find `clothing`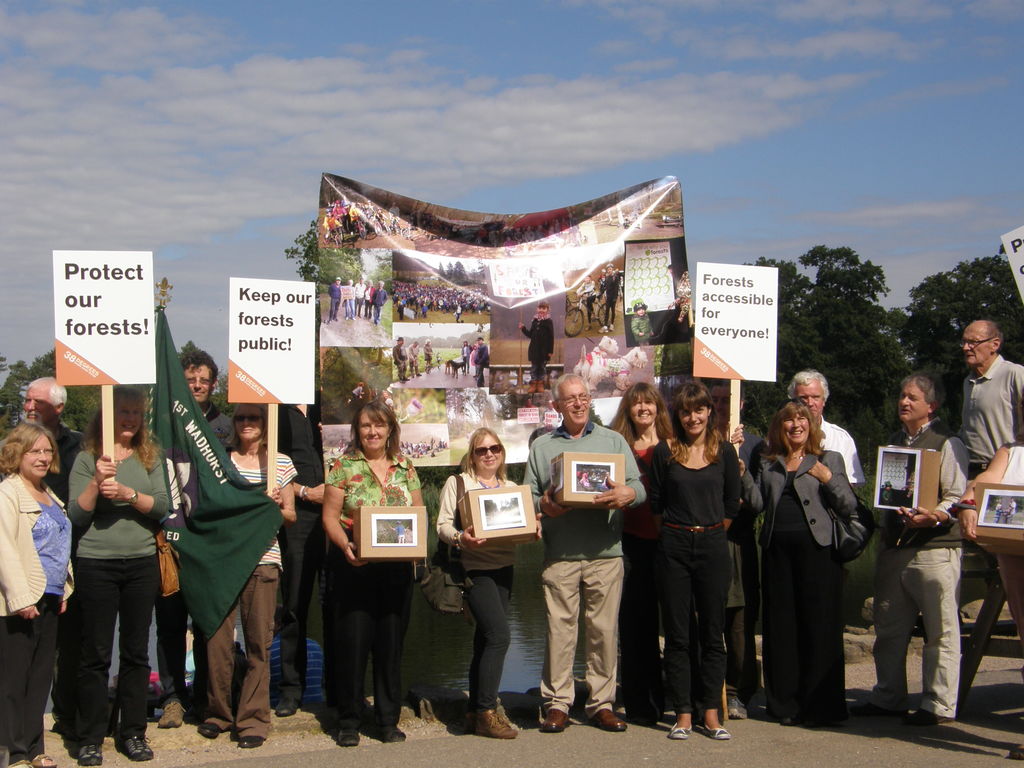
812,405,865,497
